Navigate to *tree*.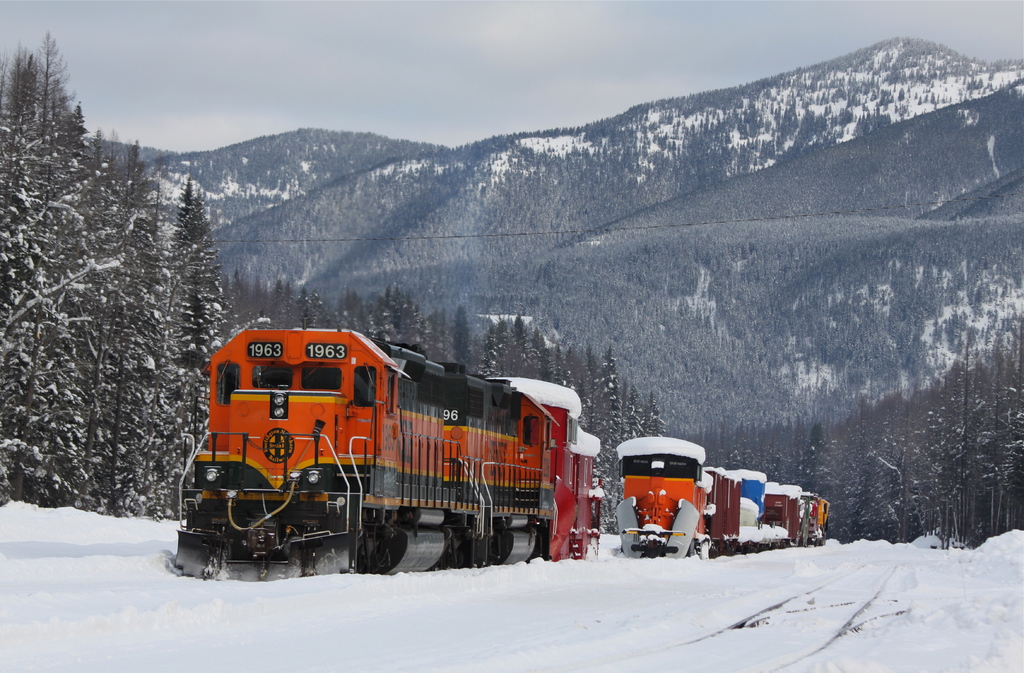
Navigation target: x1=224 y1=263 x2=666 y2=514.
